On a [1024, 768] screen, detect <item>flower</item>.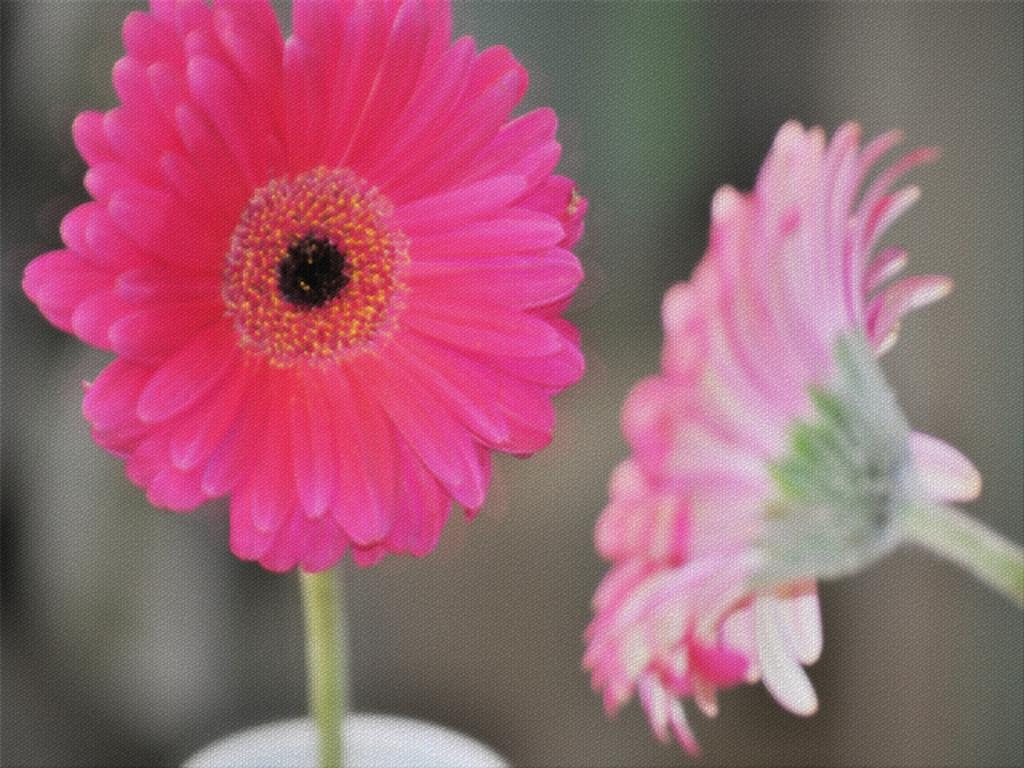
[10, 0, 594, 579].
